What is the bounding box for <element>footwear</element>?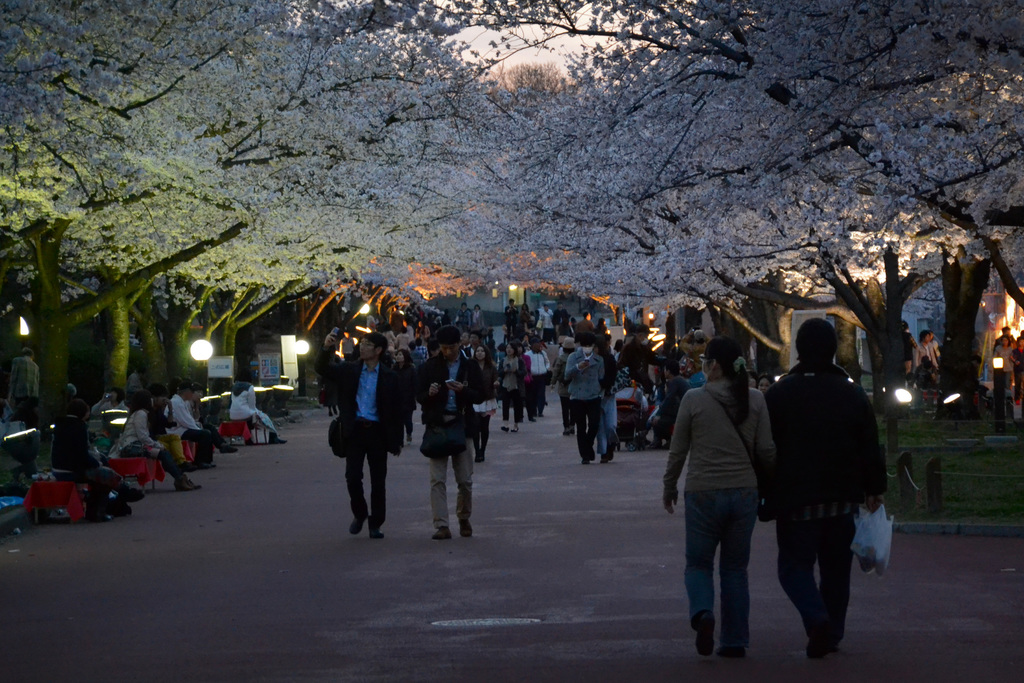
[568, 425, 573, 434].
